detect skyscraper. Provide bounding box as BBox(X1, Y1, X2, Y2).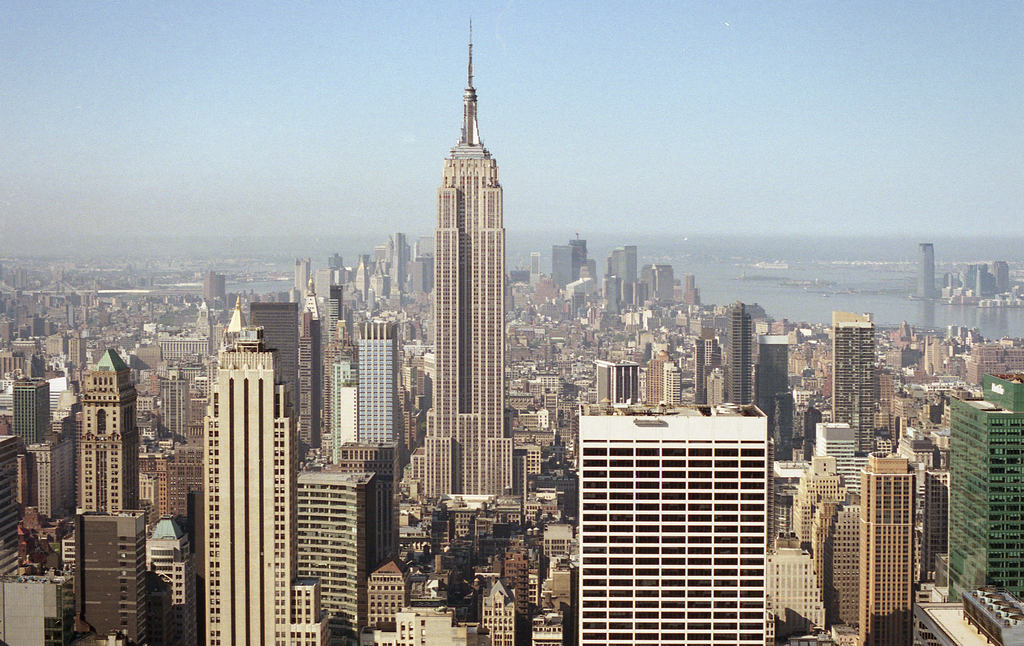
BBox(644, 350, 675, 403).
